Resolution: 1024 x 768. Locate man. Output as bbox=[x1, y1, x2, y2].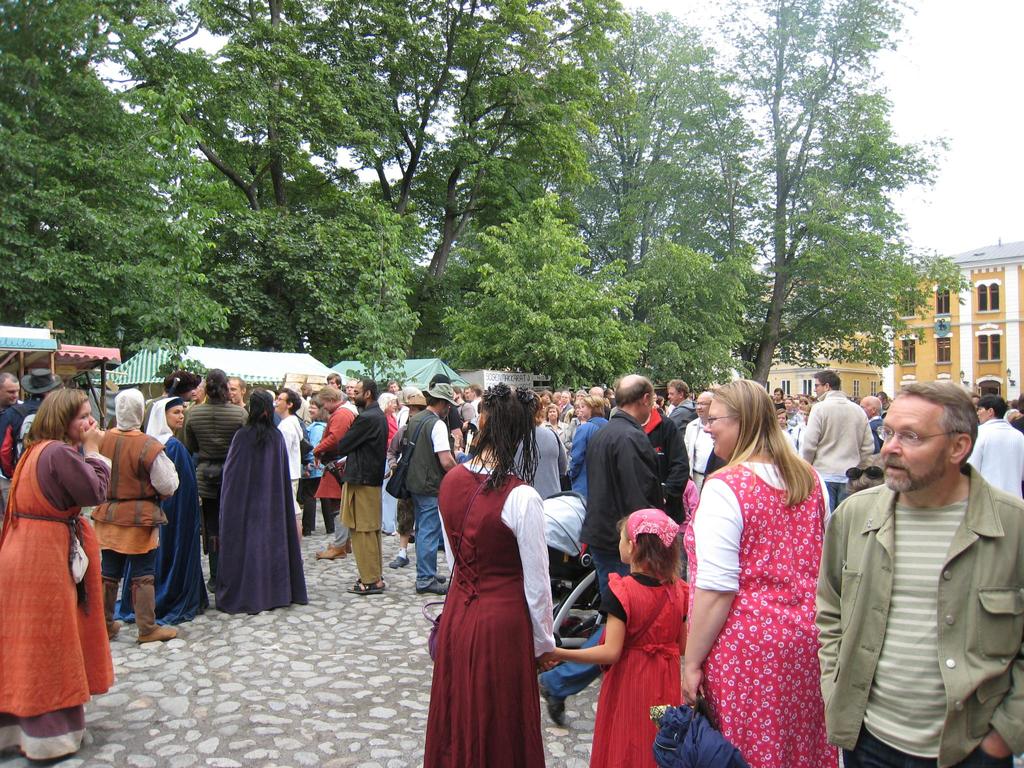
bbox=[317, 380, 396, 593].
